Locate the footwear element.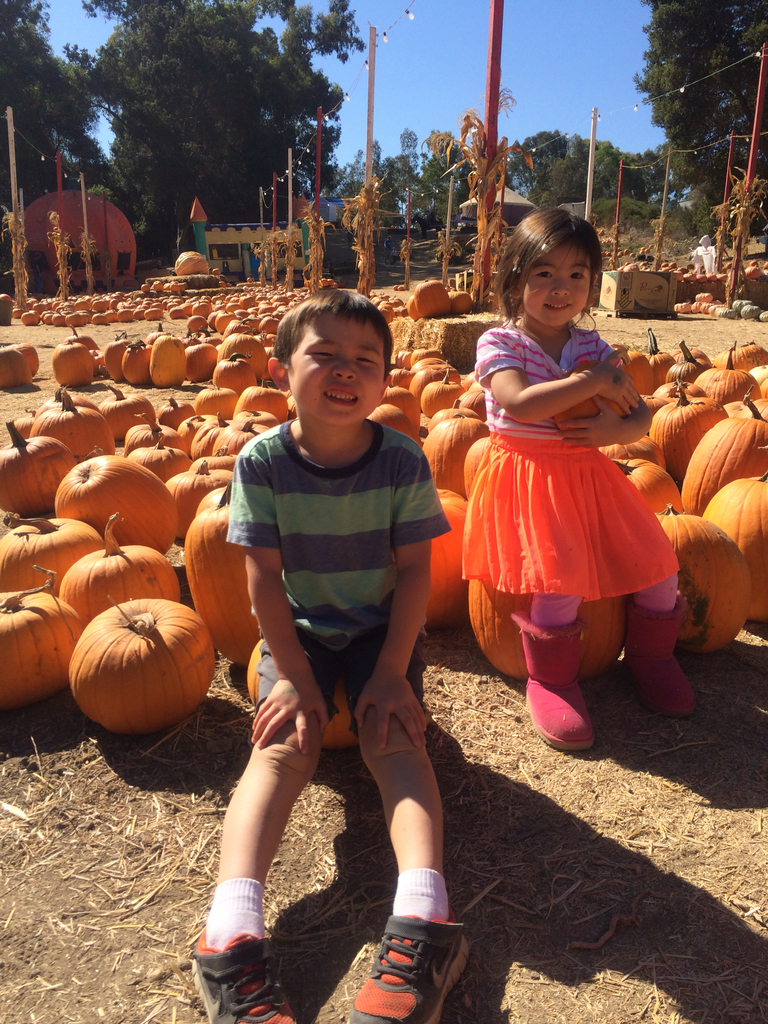
Element bbox: pyautogui.locateOnScreen(503, 602, 597, 758).
